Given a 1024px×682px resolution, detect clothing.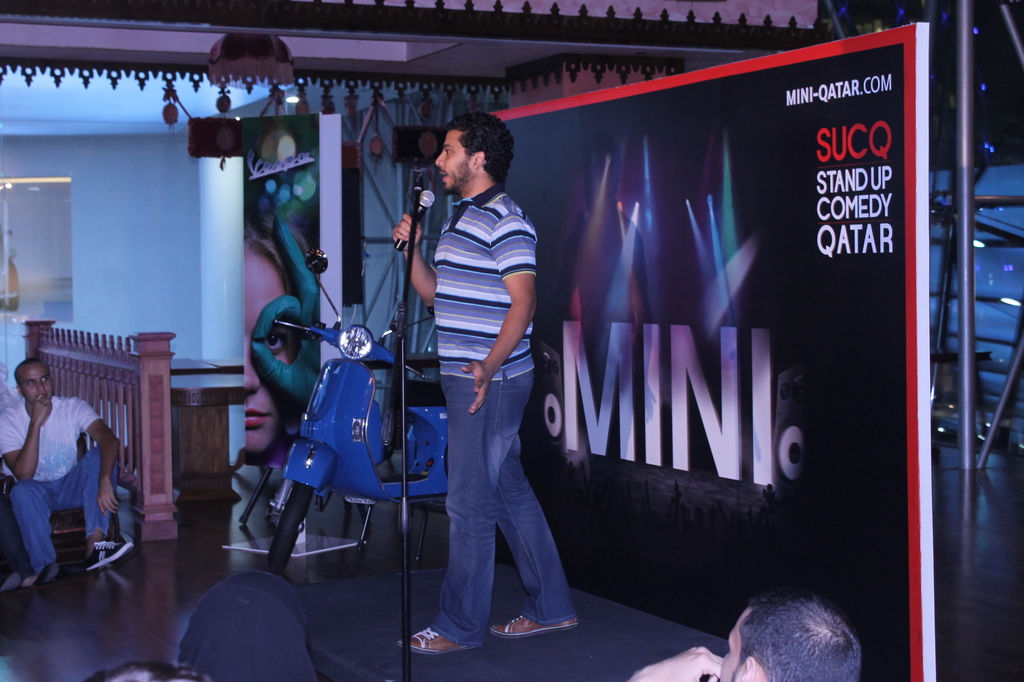
[left=427, top=188, right=578, bottom=647].
